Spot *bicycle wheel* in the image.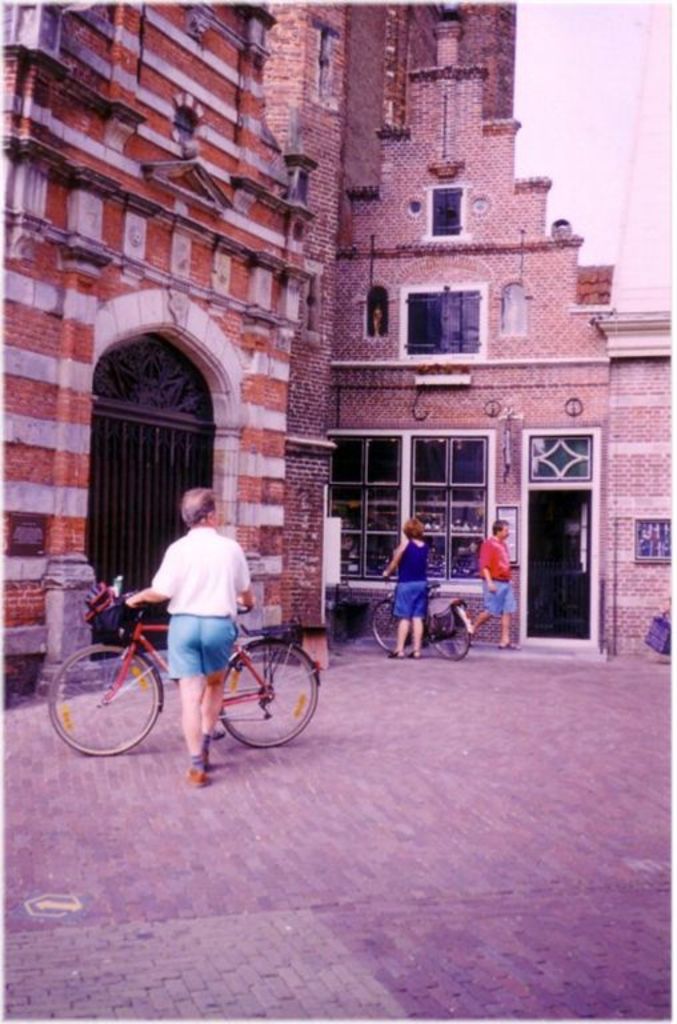
*bicycle wheel* found at box=[220, 643, 320, 748].
